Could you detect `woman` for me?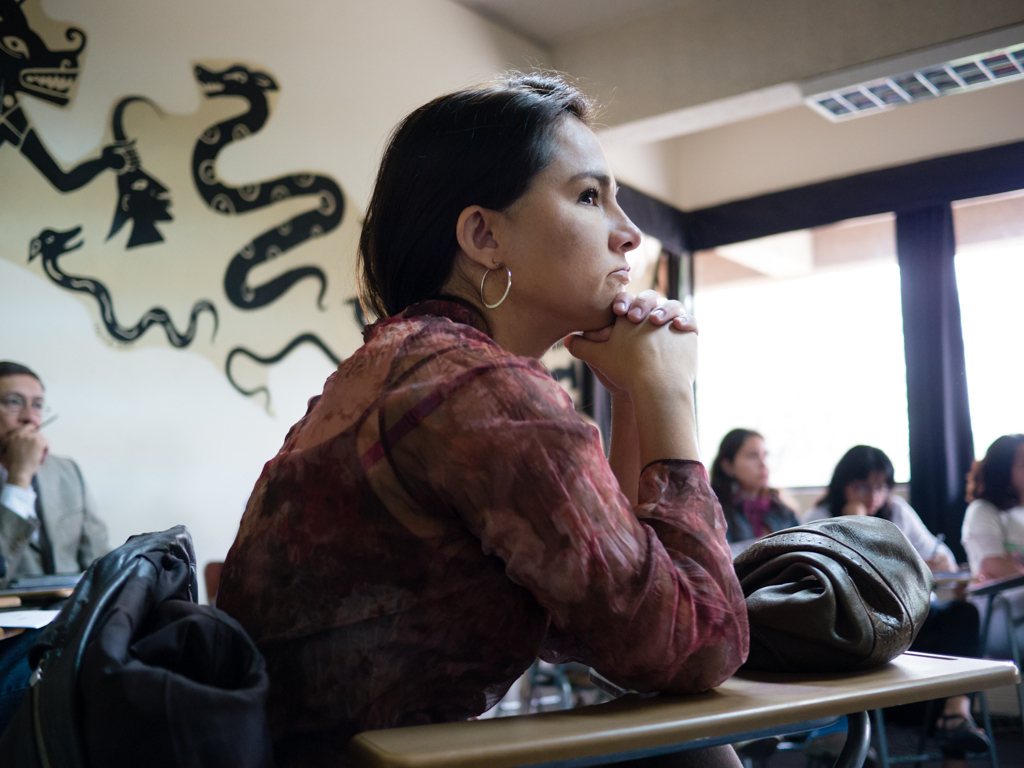
Detection result: (167, 62, 839, 767).
